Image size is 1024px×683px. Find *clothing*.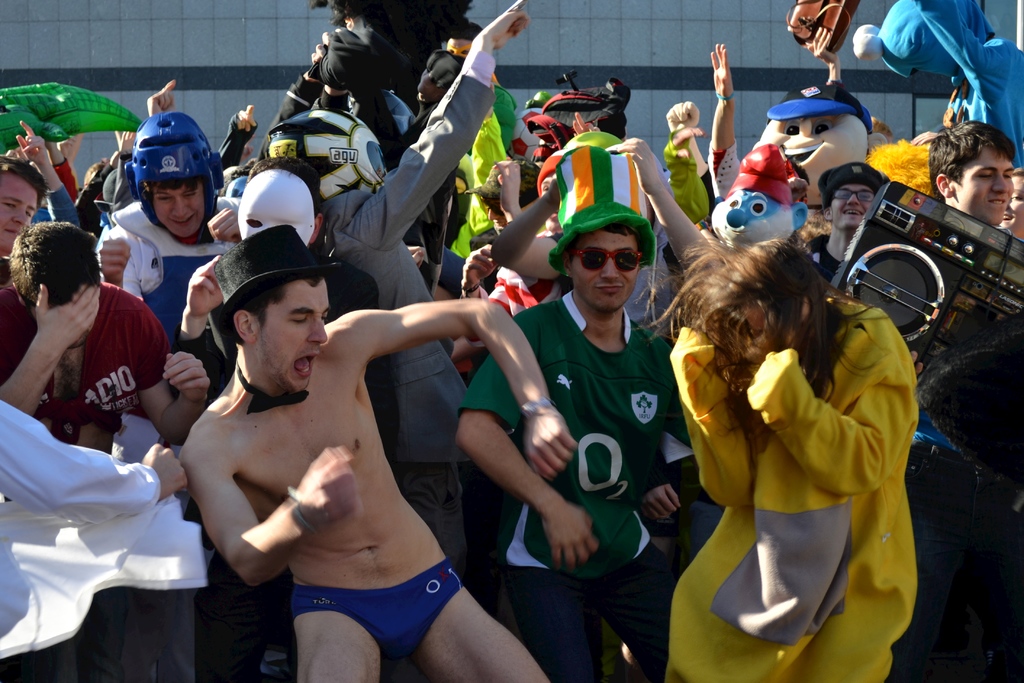
box(546, 225, 658, 334).
